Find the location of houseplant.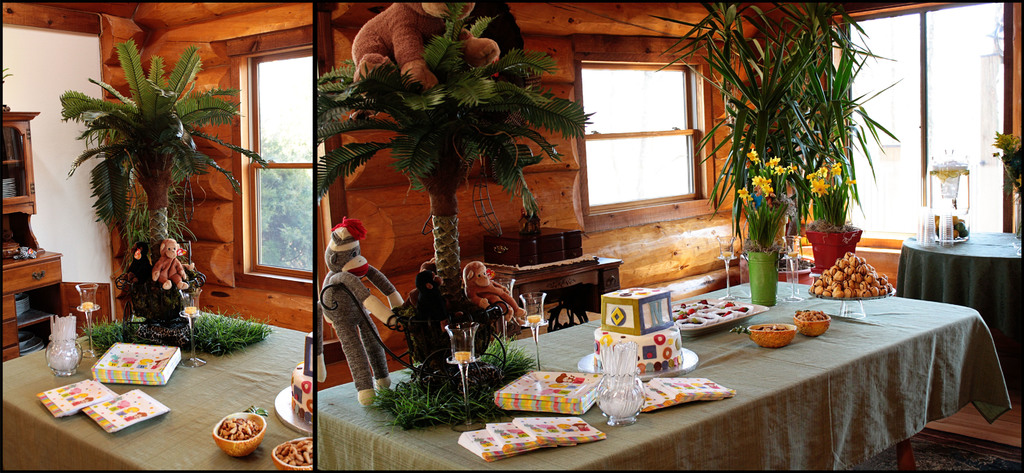
Location: rect(646, 0, 831, 251).
